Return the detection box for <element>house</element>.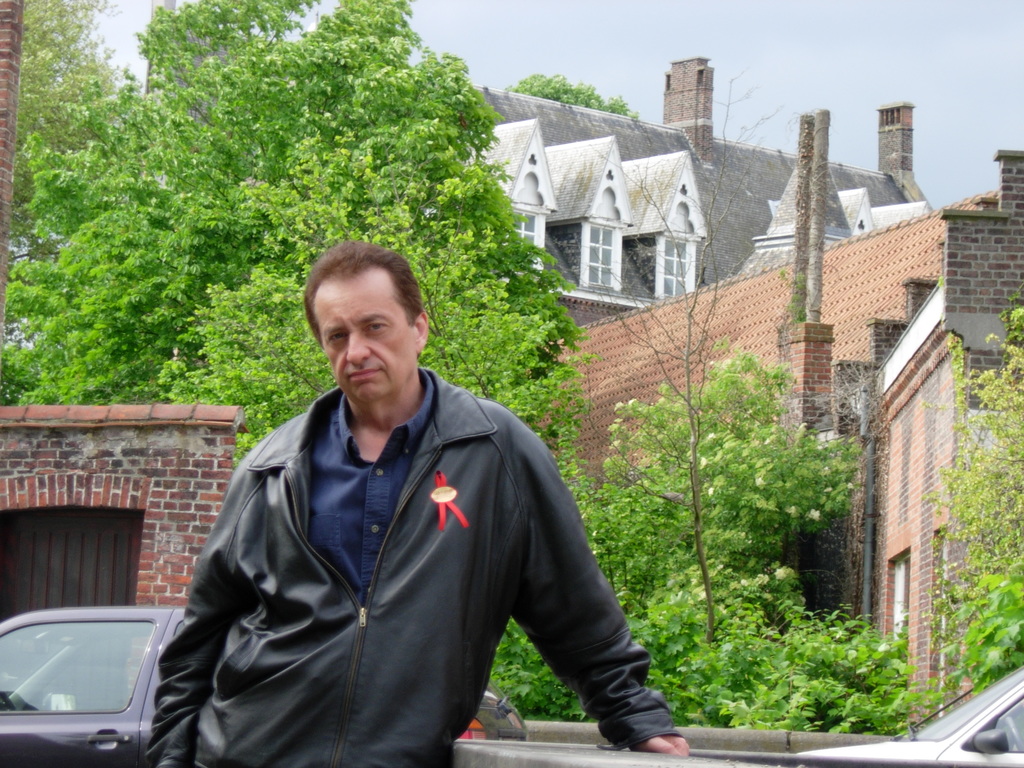
x1=520 y1=140 x2=1023 y2=739.
